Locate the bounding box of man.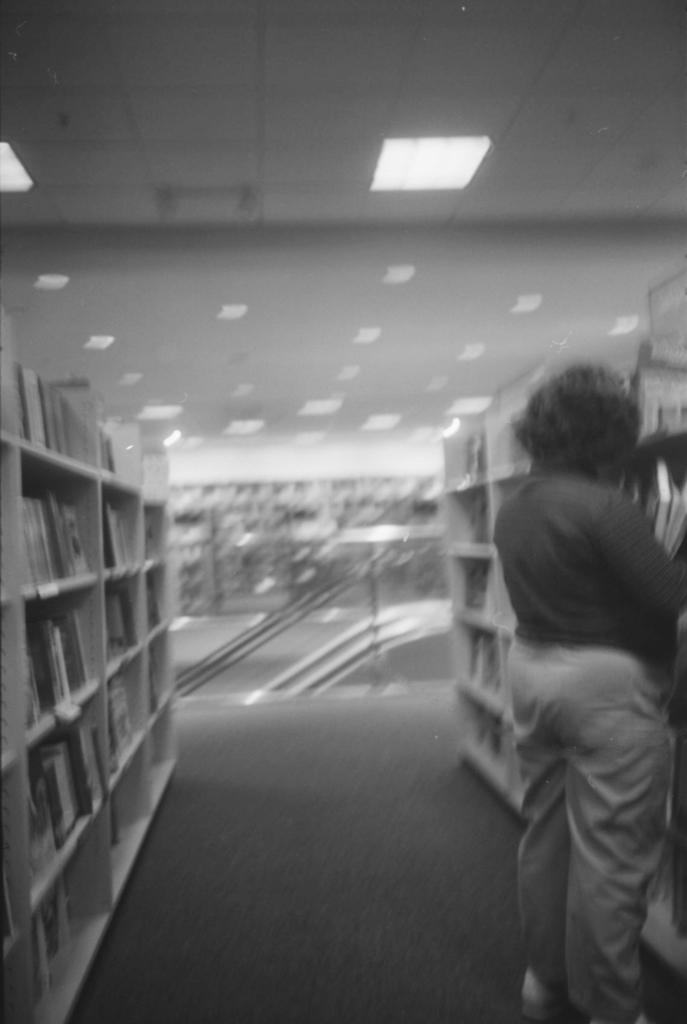
Bounding box: select_region(461, 333, 679, 1021).
